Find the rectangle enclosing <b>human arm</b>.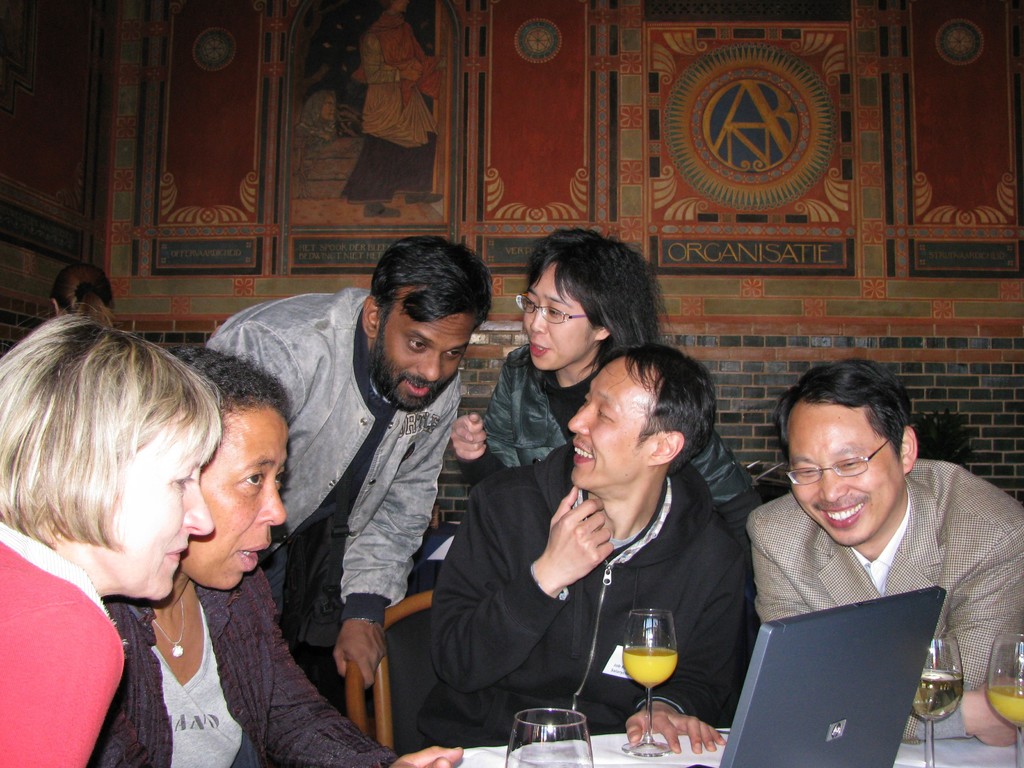
rect(328, 367, 461, 694).
